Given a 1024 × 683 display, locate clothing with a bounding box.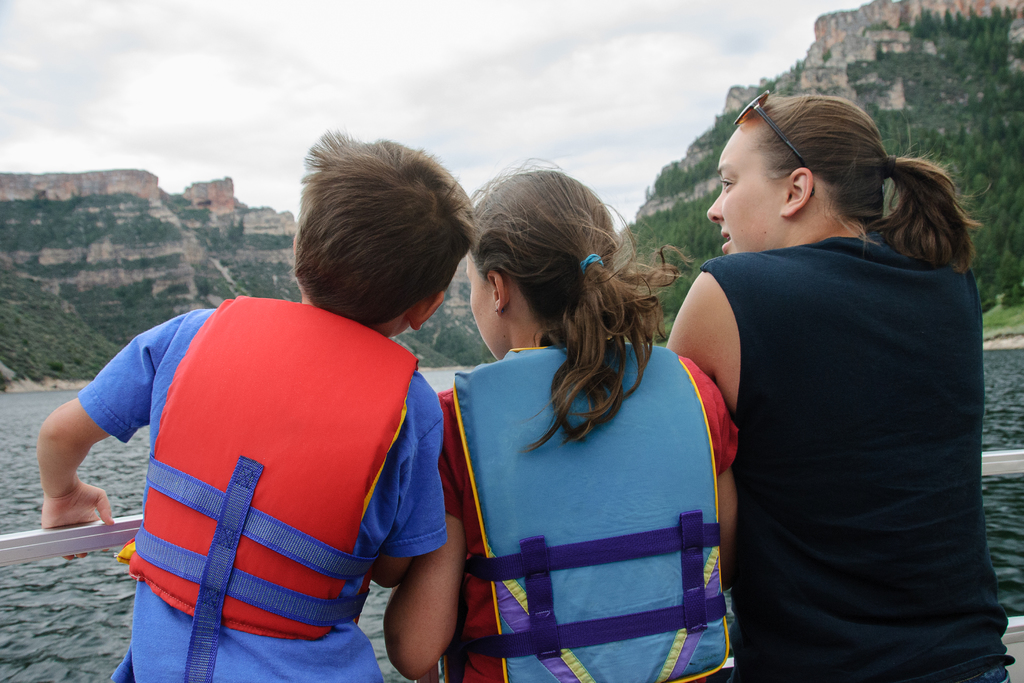
Located: (428, 345, 742, 682).
